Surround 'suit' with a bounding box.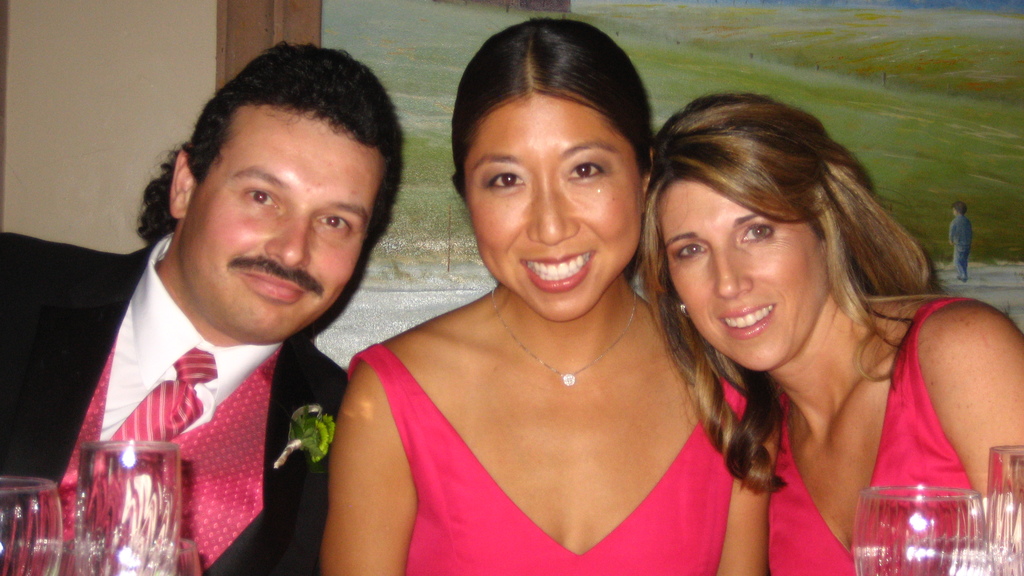
{"x1": 0, "y1": 229, "x2": 349, "y2": 575}.
